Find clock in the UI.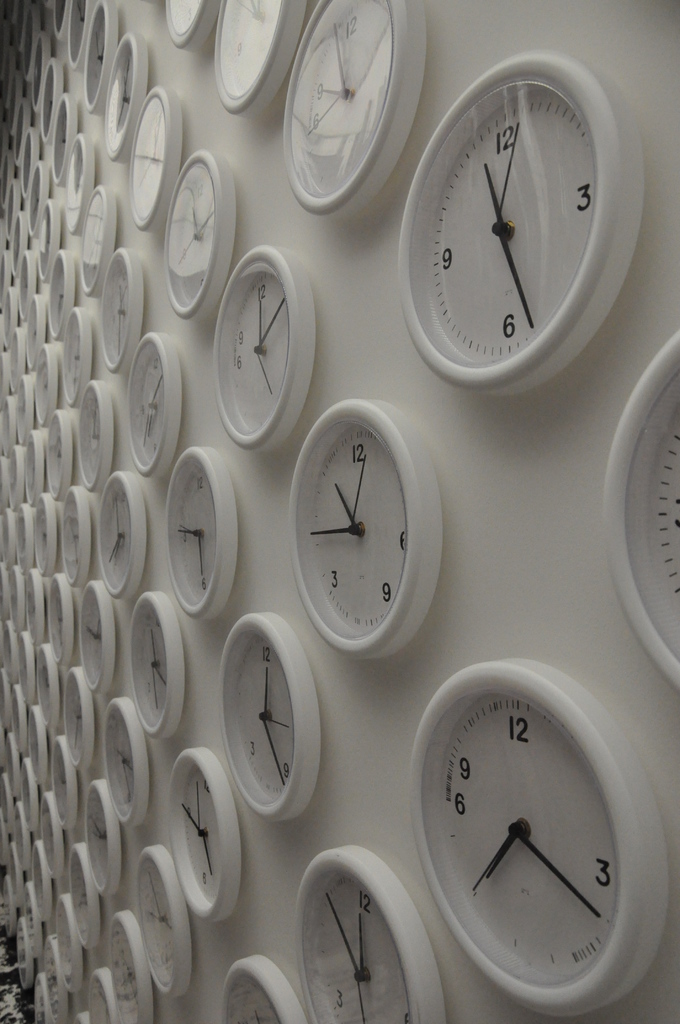
UI element at [94, 697, 152, 824].
